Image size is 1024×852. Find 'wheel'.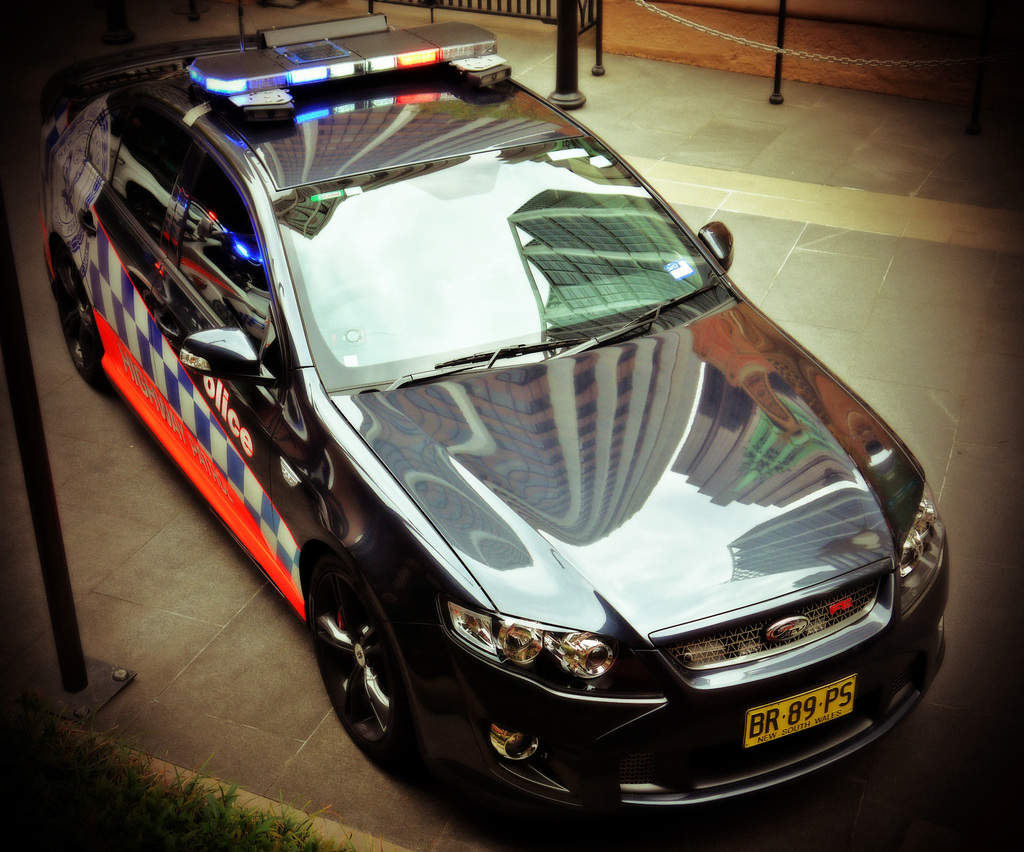
(left=317, top=563, right=431, bottom=765).
